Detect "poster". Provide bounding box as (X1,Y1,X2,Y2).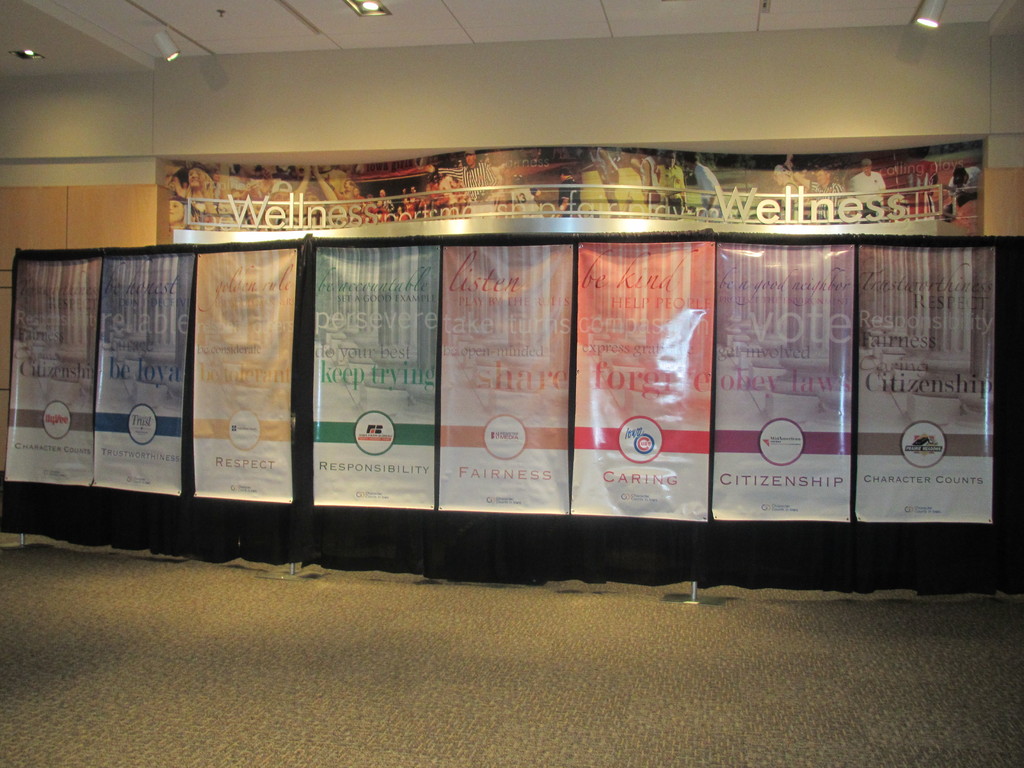
(436,243,572,516).
